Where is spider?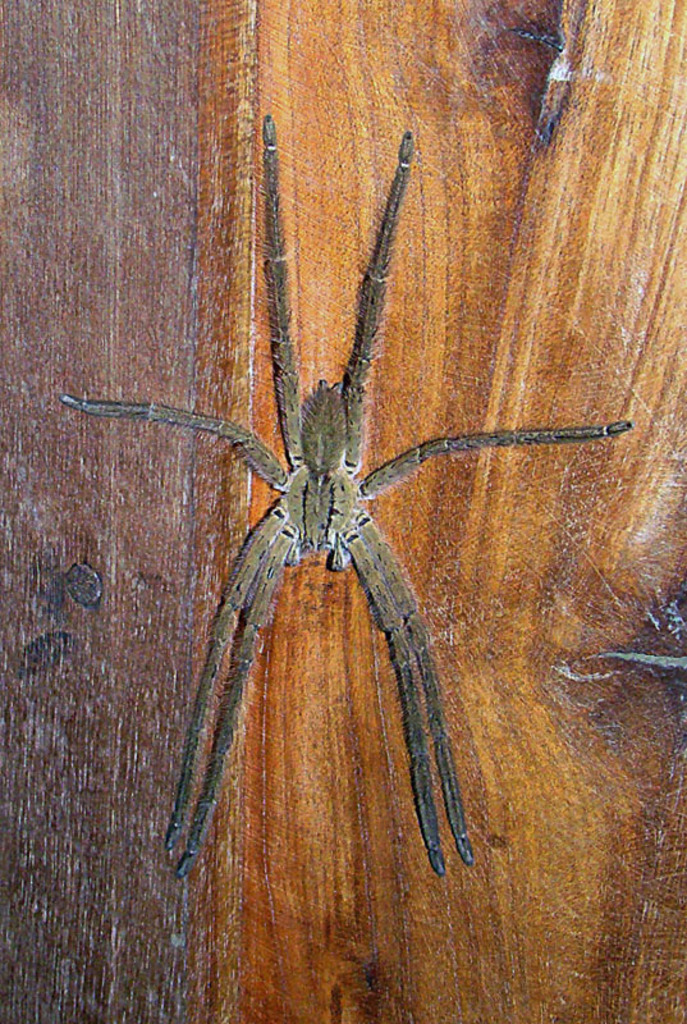
bbox=(61, 111, 636, 878).
